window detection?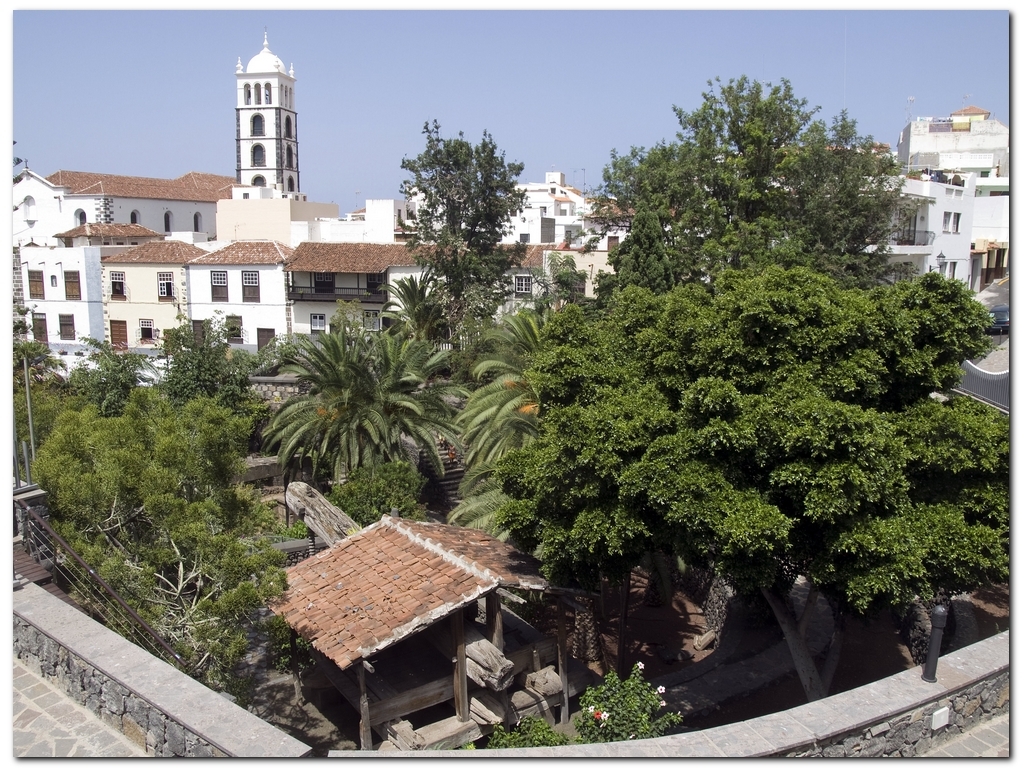
[left=956, top=214, right=959, bottom=228]
